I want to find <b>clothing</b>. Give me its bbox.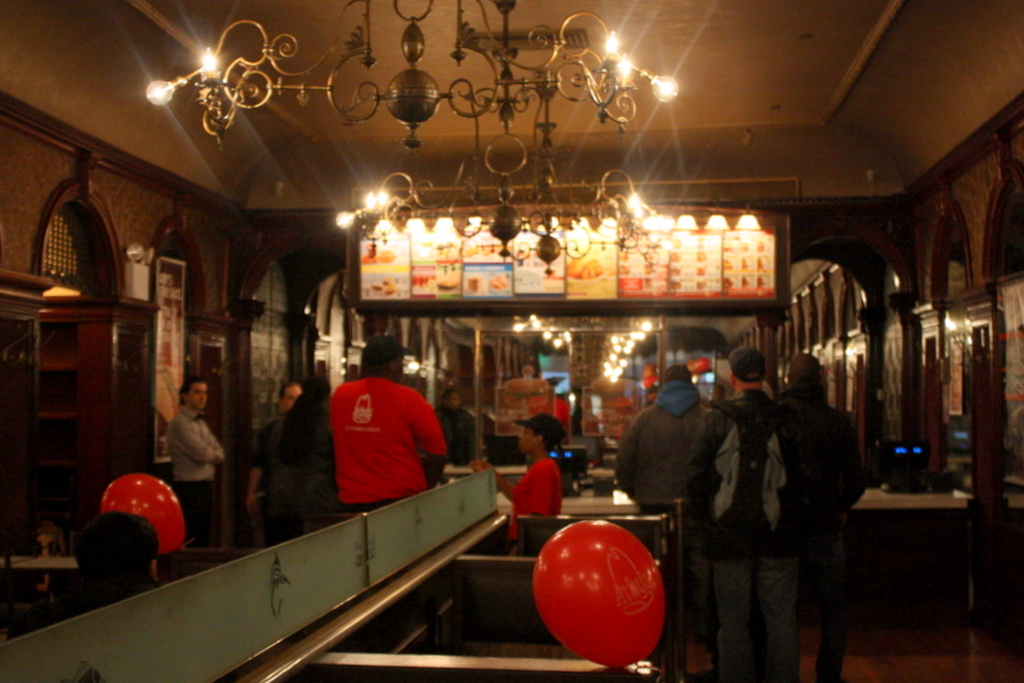
504/455/562/538.
